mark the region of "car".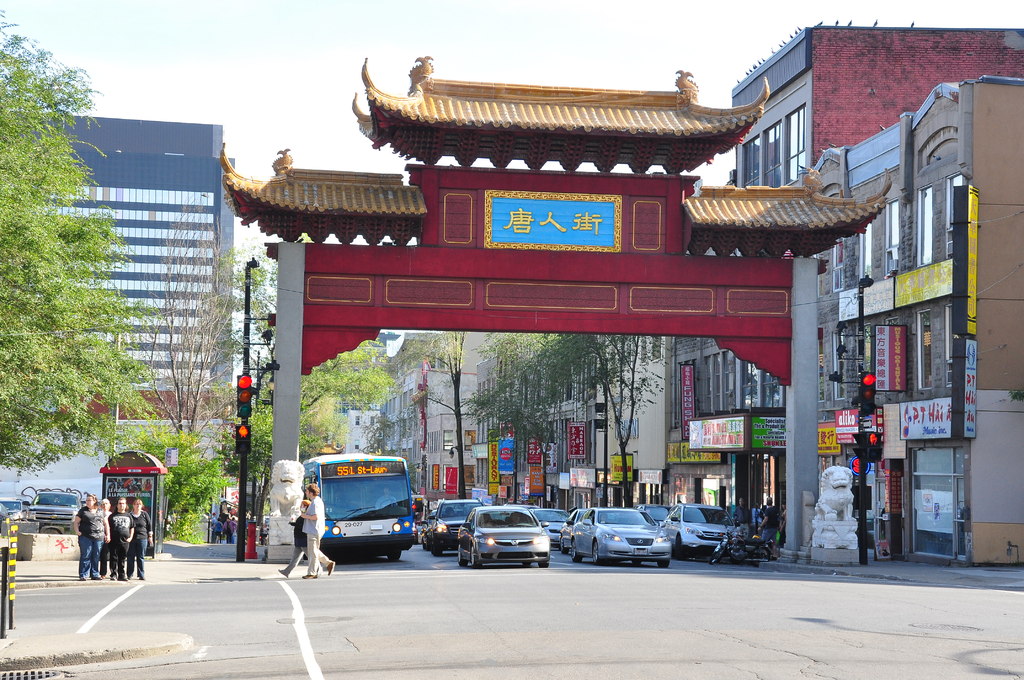
Region: (17, 490, 79, 546).
